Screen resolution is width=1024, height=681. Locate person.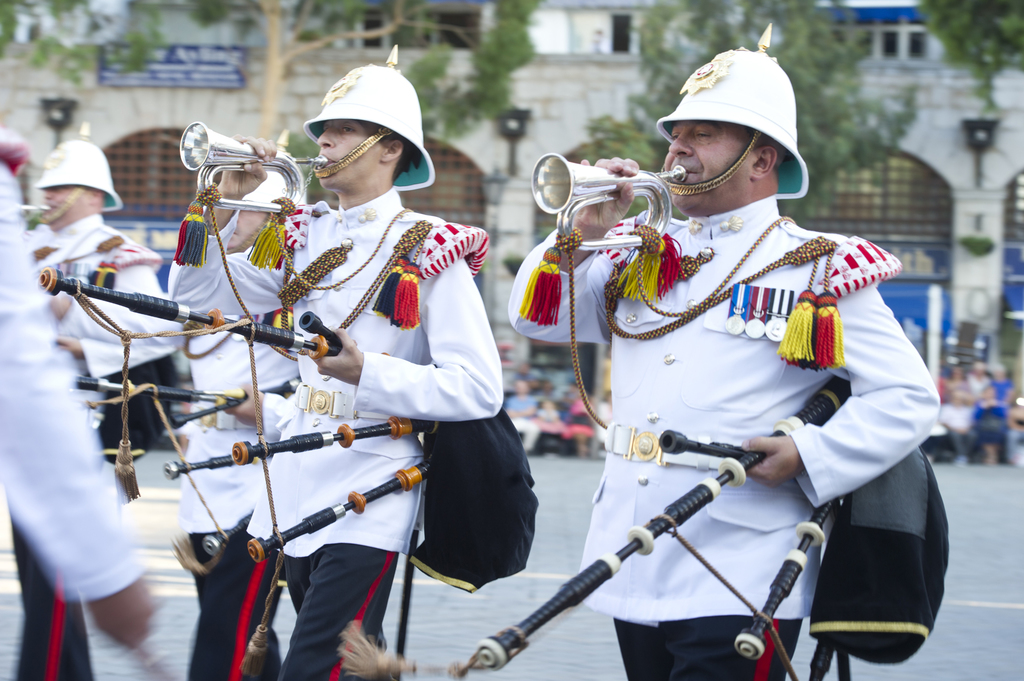
bbox=[507, 44, 940, 680].
